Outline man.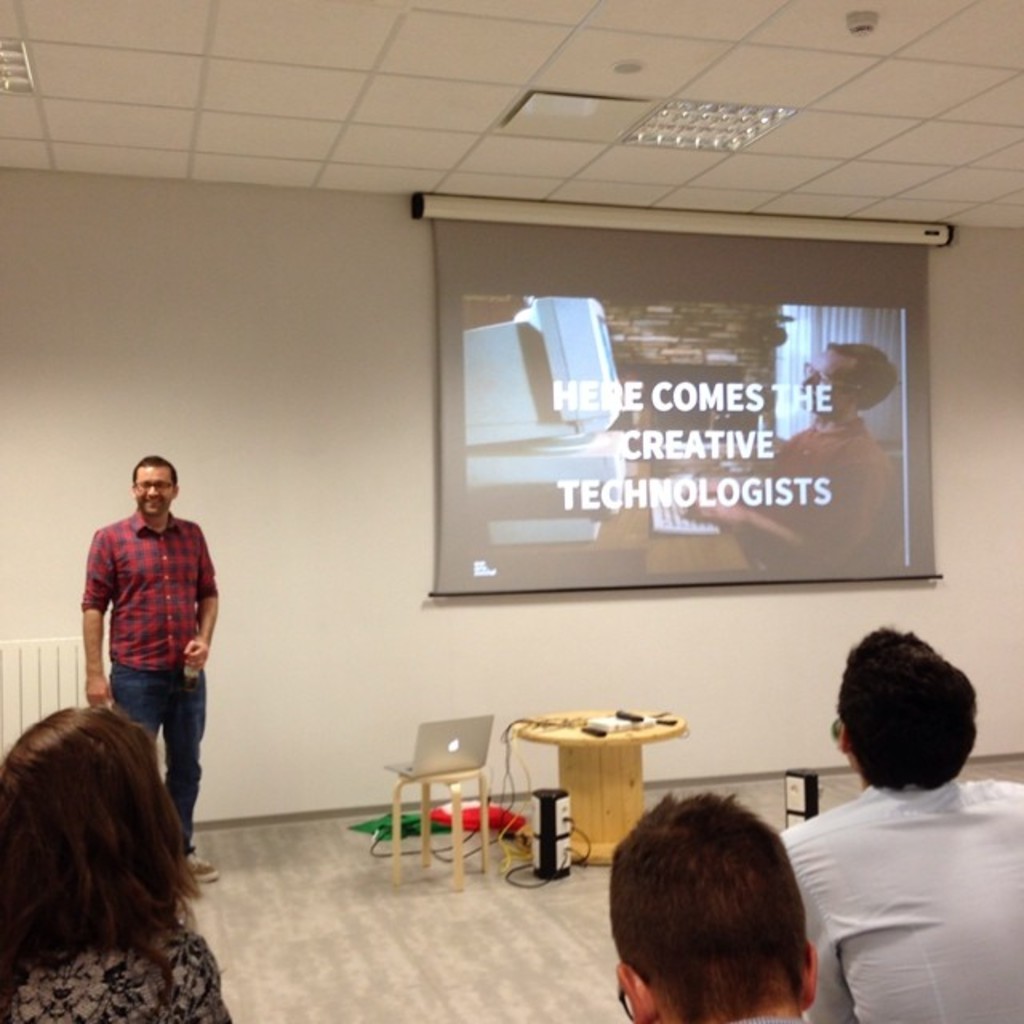
Outline: box(779, 619, 1022, 1022).
